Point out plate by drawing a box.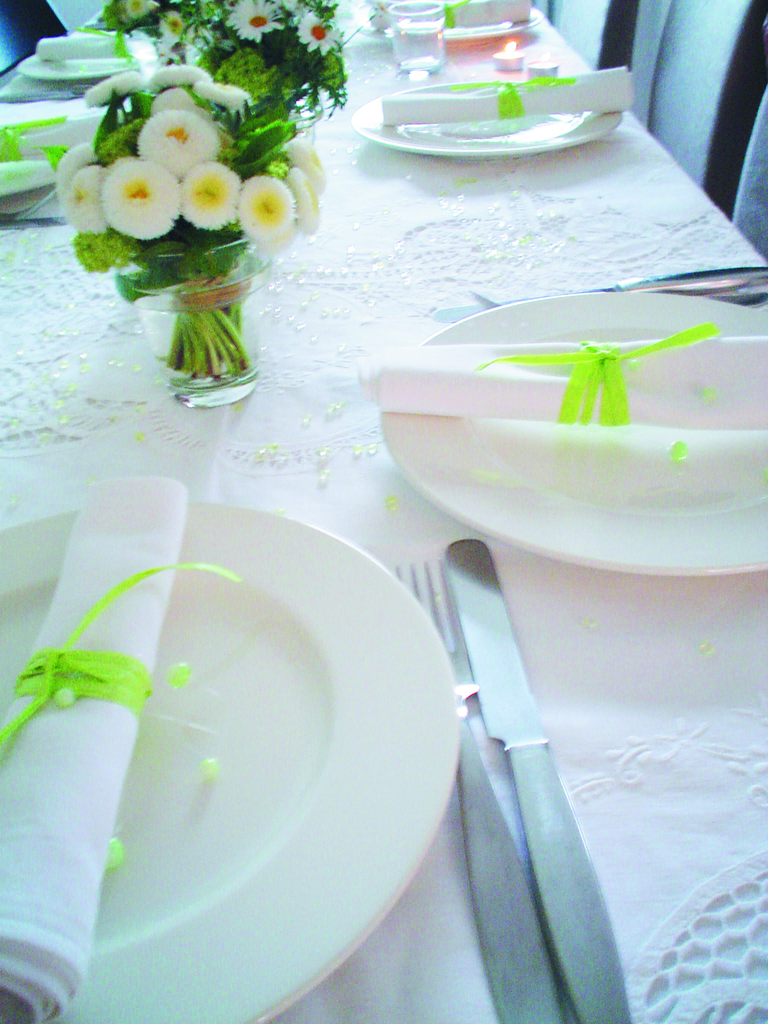
l=19, t=29, r=158, b=83.
